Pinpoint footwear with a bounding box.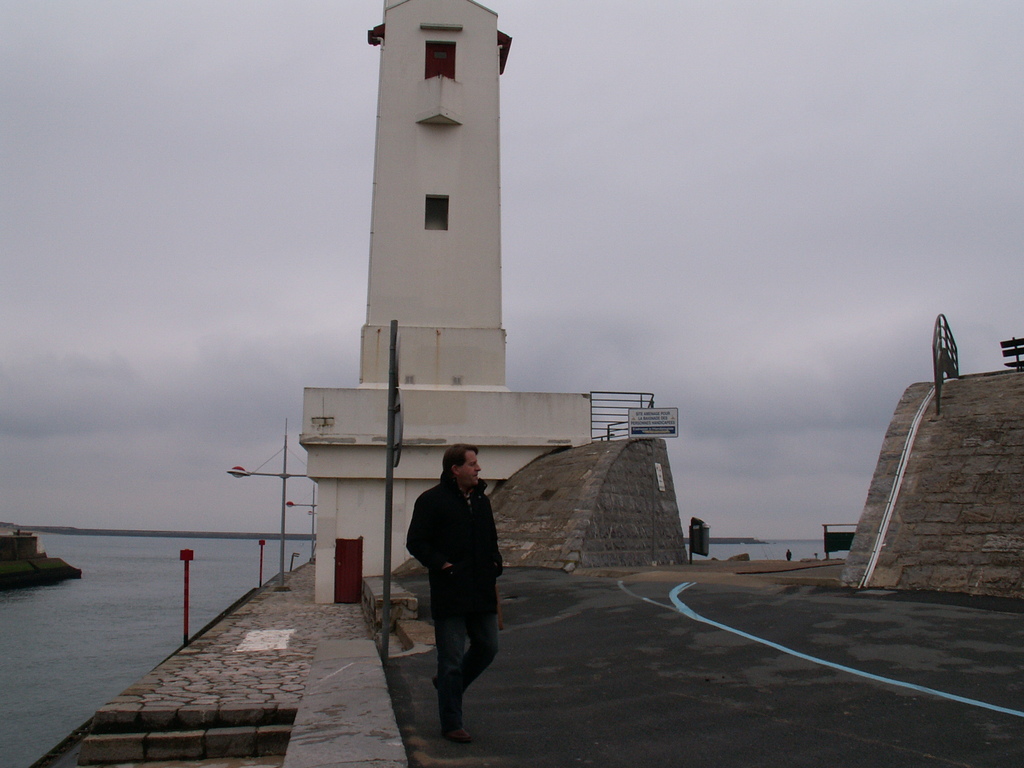
442 727 473 744.
